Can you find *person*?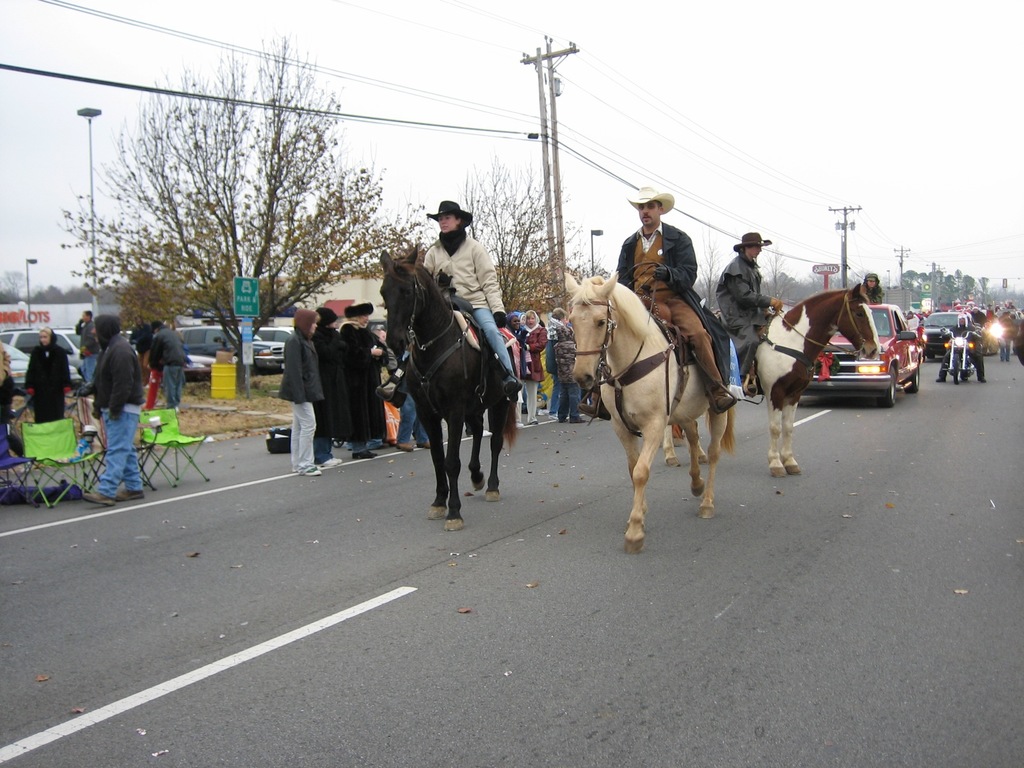
Yes, bounding box: left=390, top=193, right=516, bottom=442.
